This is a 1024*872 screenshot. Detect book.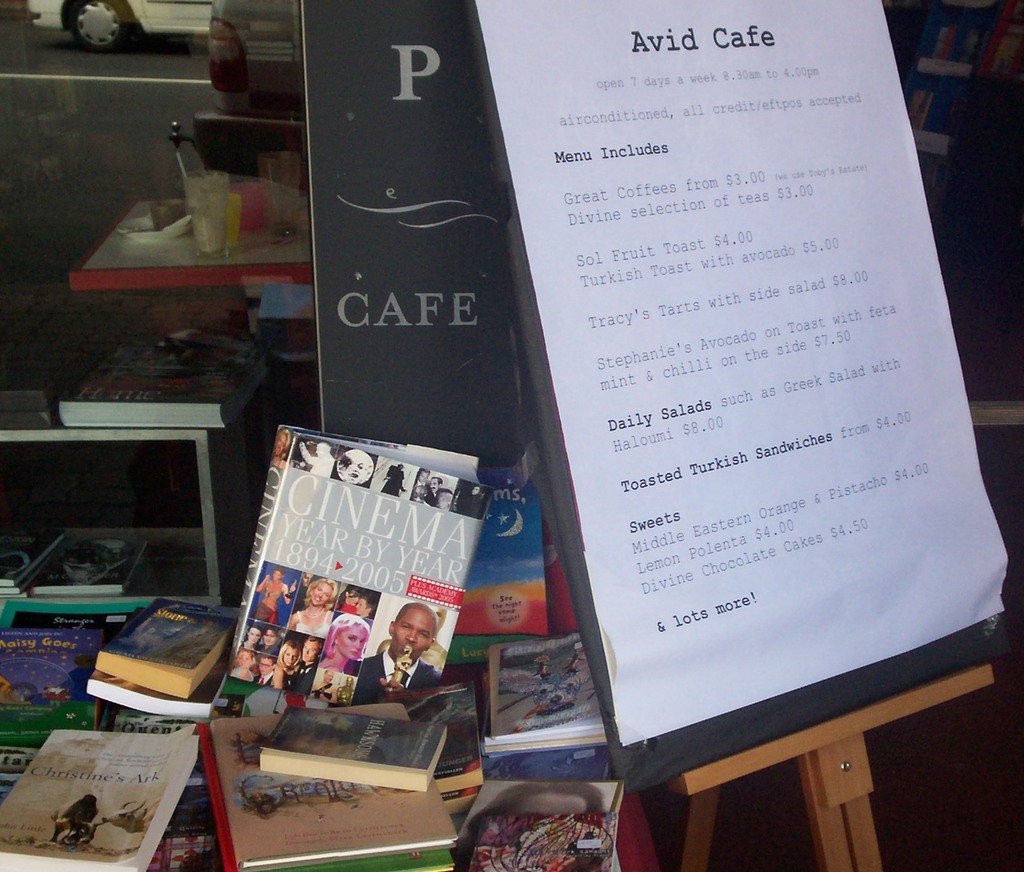
<bbox>206, 715, 461, 871</bbox>.
